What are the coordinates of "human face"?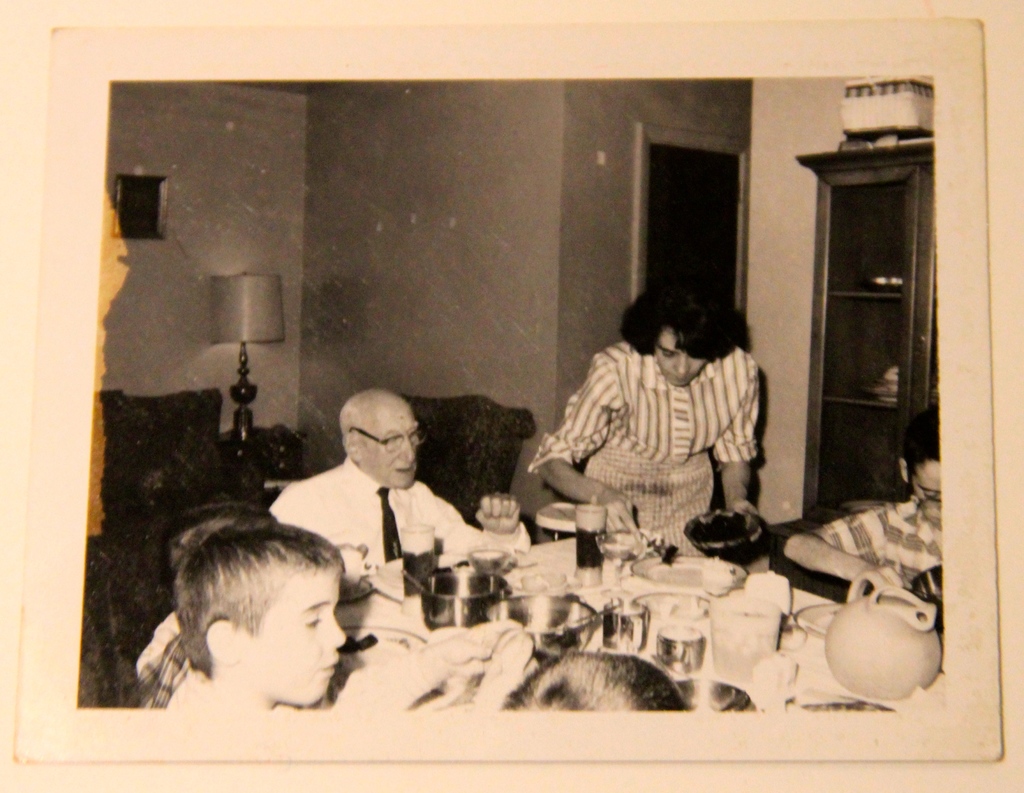
<box>230,571,348,704</box>.
